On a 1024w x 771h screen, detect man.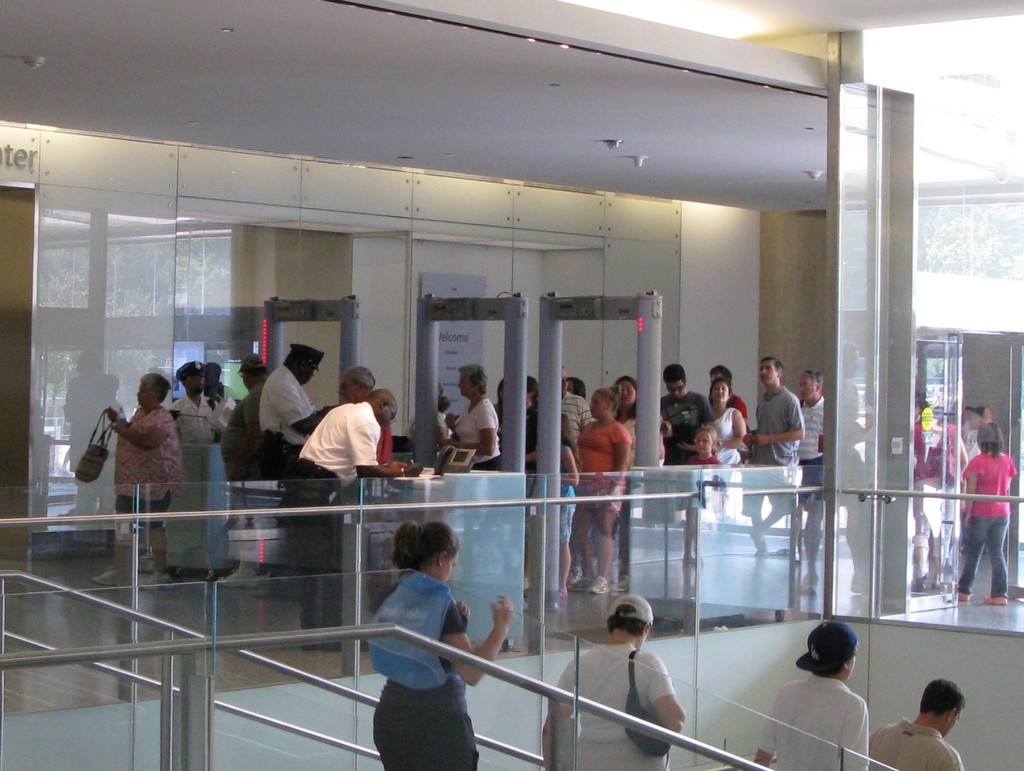
753,358,805,469.
